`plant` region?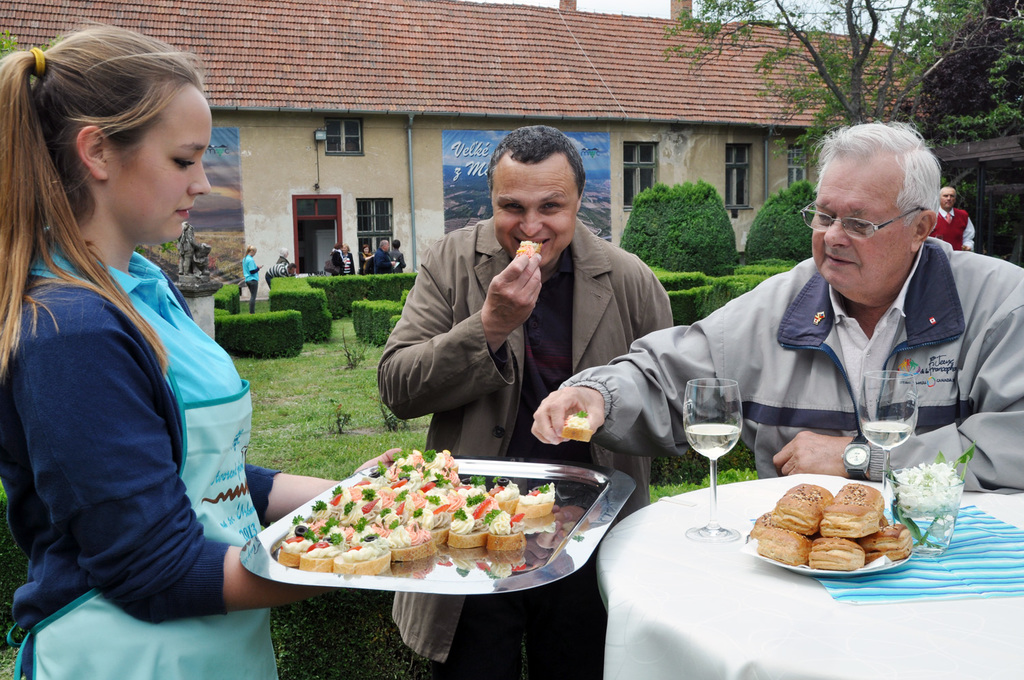
339,322,369,366
